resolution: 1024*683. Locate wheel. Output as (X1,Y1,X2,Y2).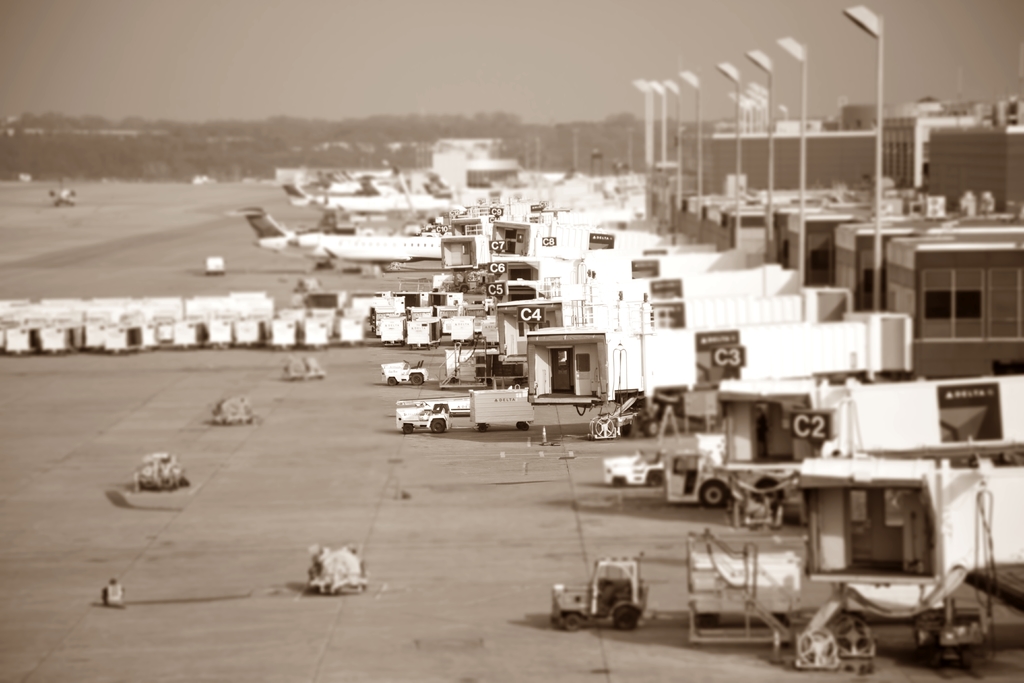
(797,631,837,662).
